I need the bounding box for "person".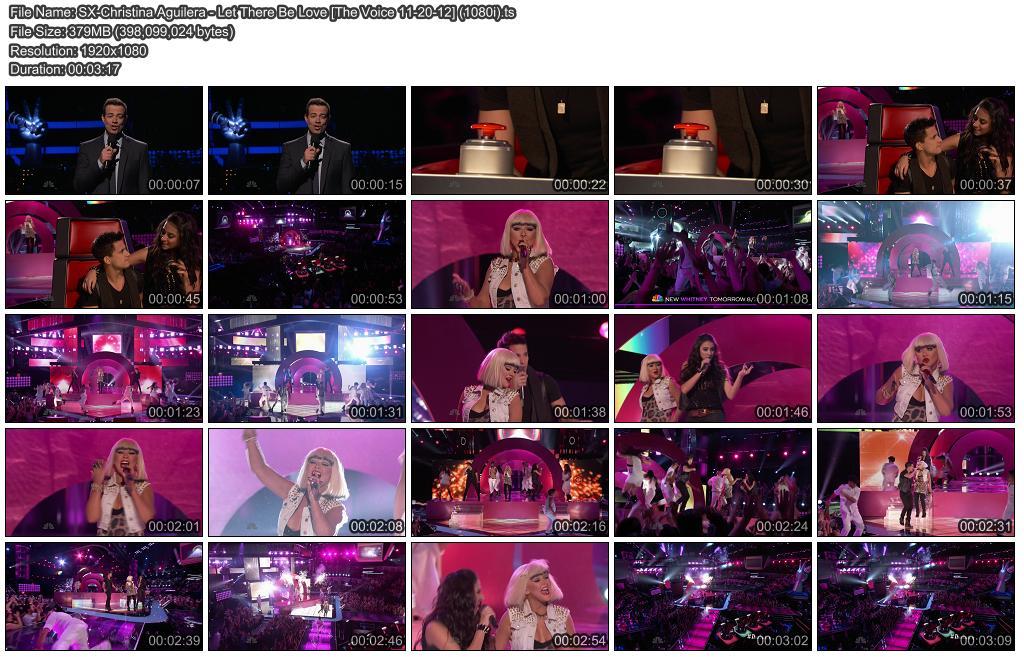
Here it is: detection(826, 472, 872, 539).
